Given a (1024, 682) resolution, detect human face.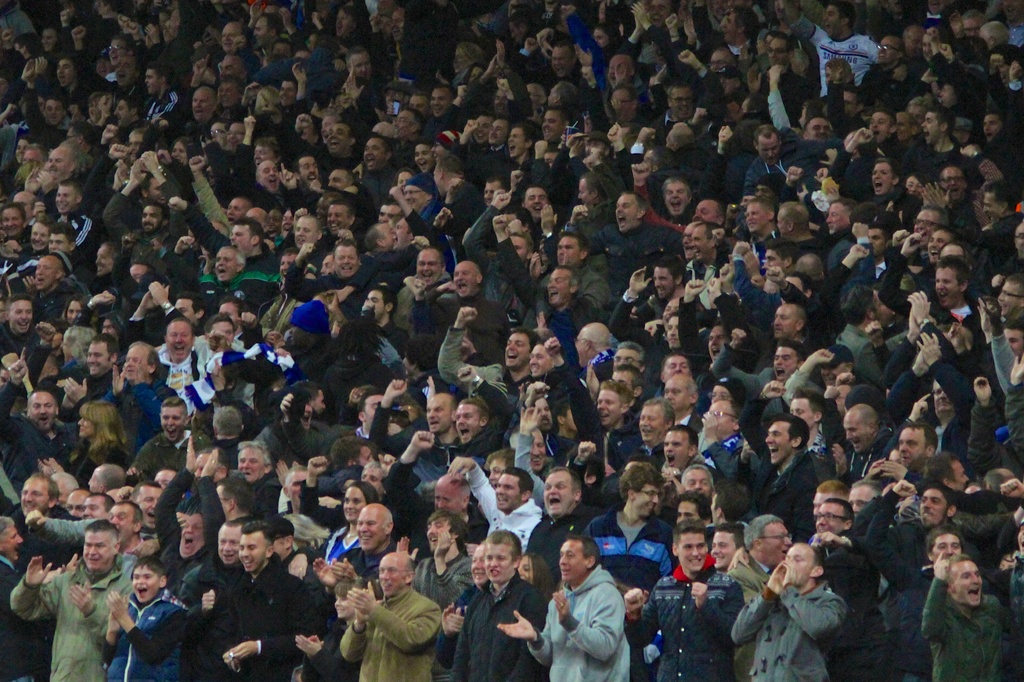
433, 482, 463, 515.
